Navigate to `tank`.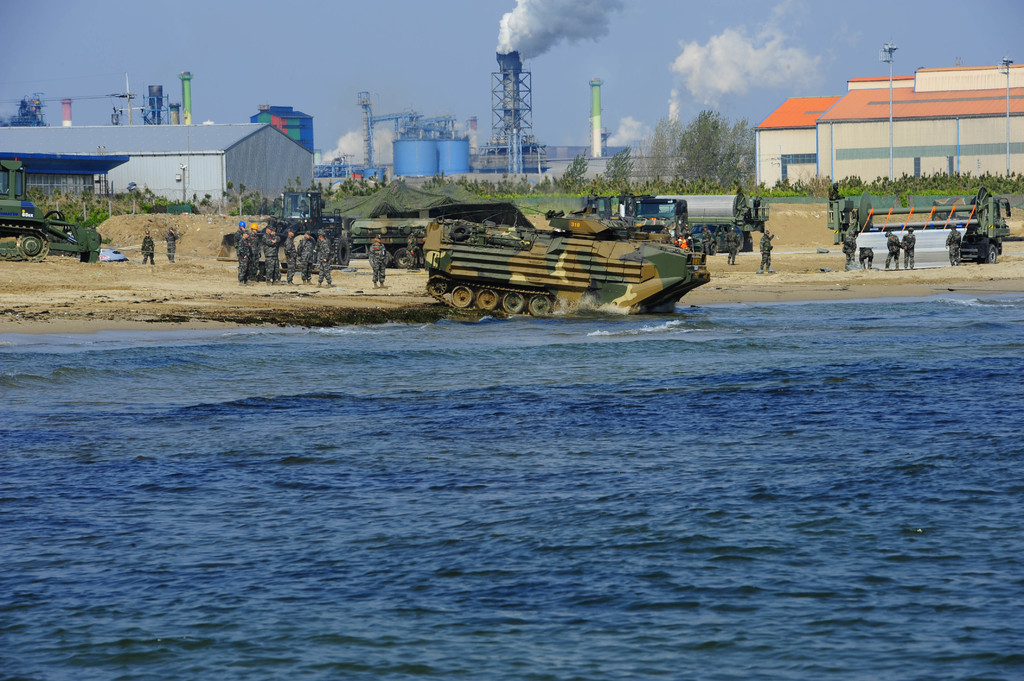
Navigation target: box=[417, 196, 714, 318].
